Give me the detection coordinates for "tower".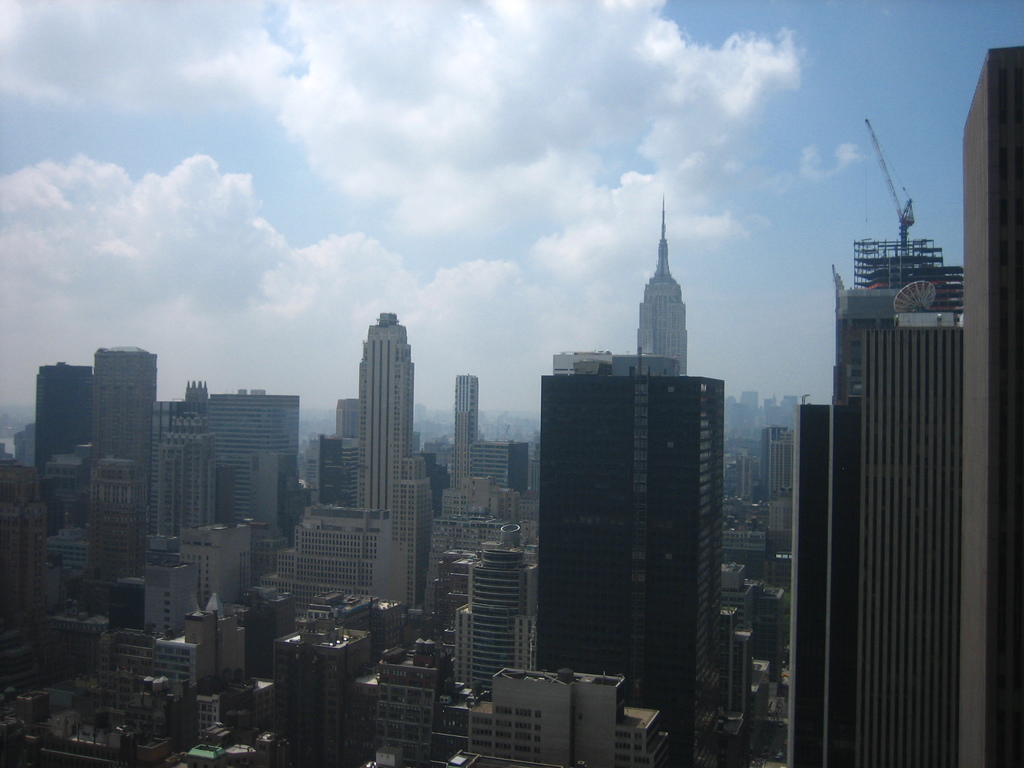
pyautogui.locateOnScreen(138, 538, 205, 638).
